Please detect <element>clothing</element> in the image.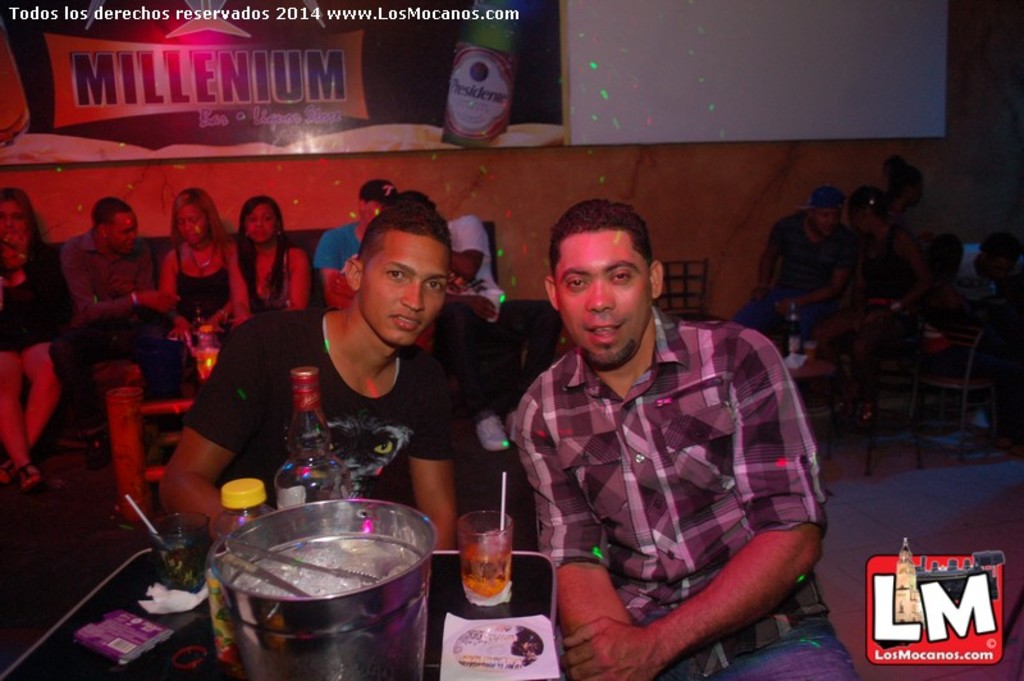
select_region(47, 229, 182, 438).
